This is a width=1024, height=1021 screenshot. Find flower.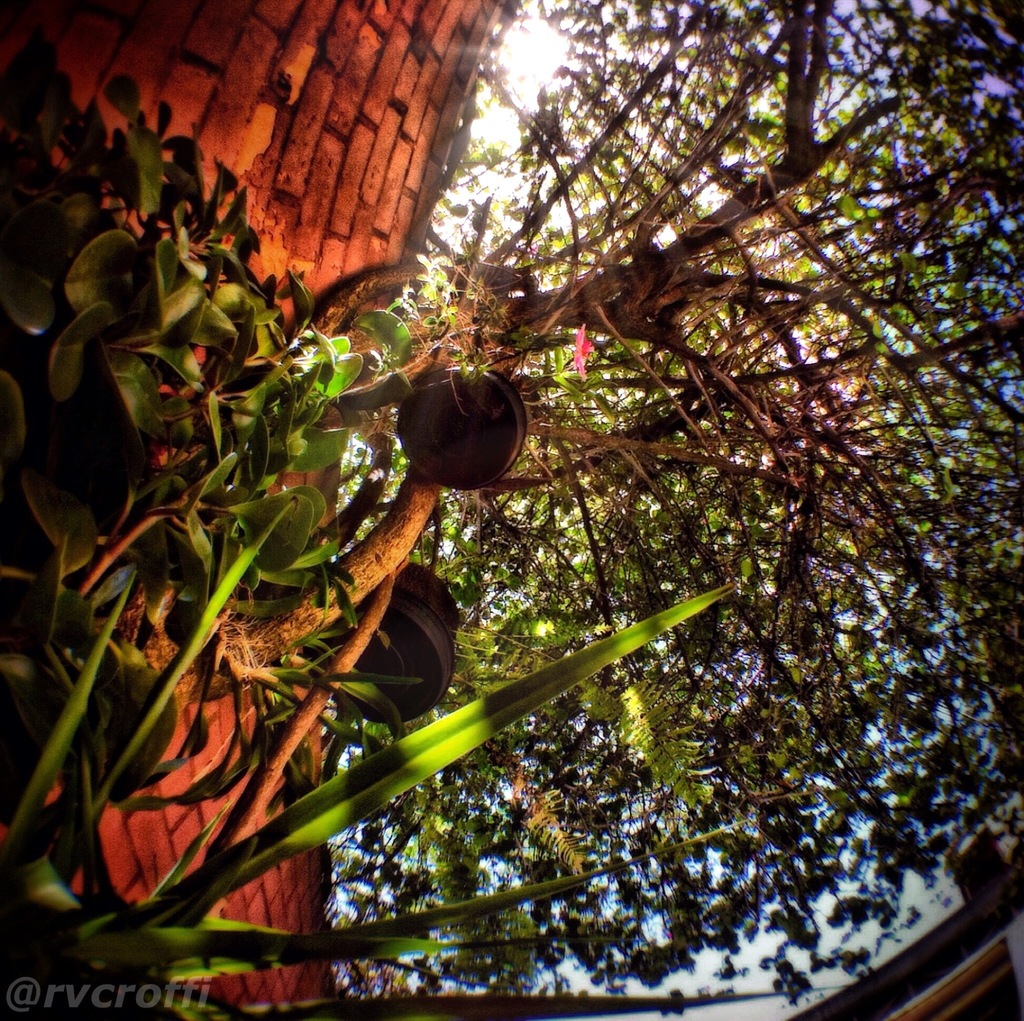
Bounding box: bbox=[572, 318, 595, 379].
